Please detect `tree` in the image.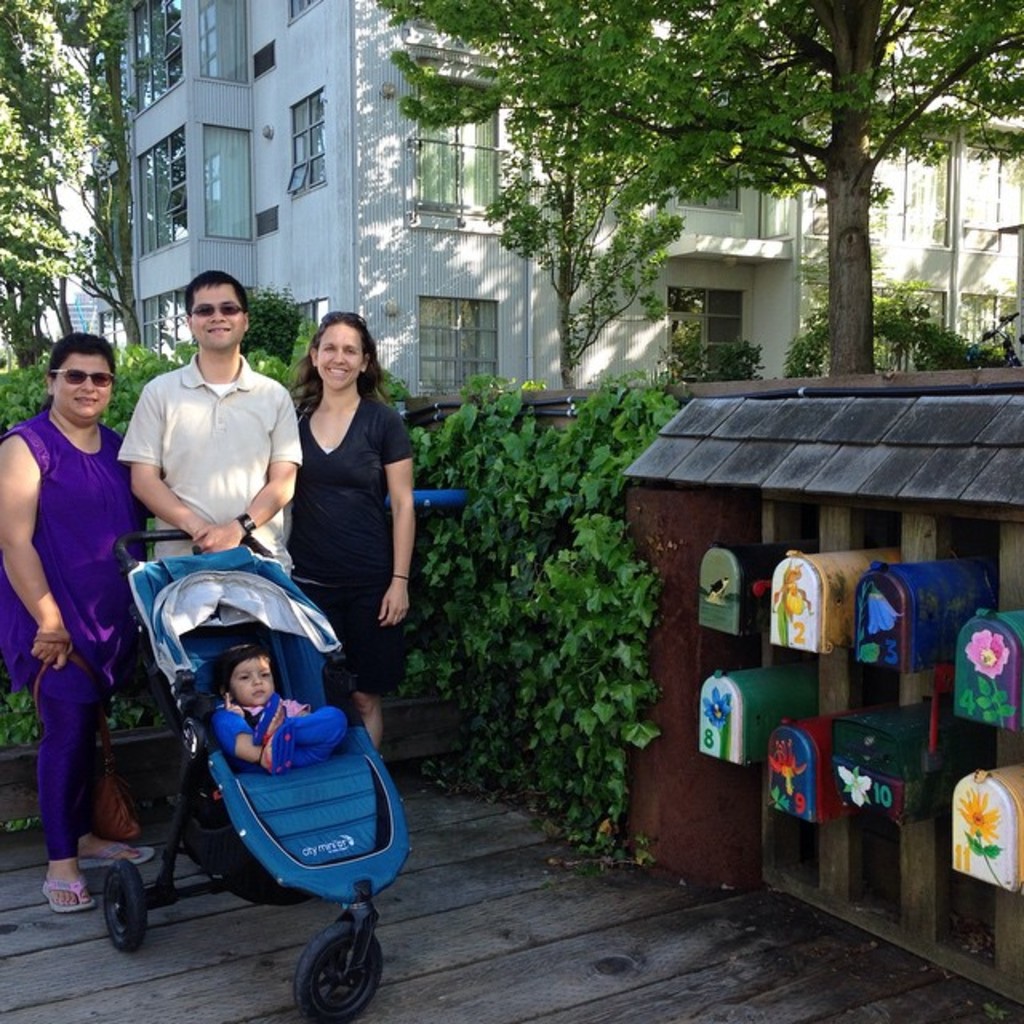
(3, 0, 126, 331).
